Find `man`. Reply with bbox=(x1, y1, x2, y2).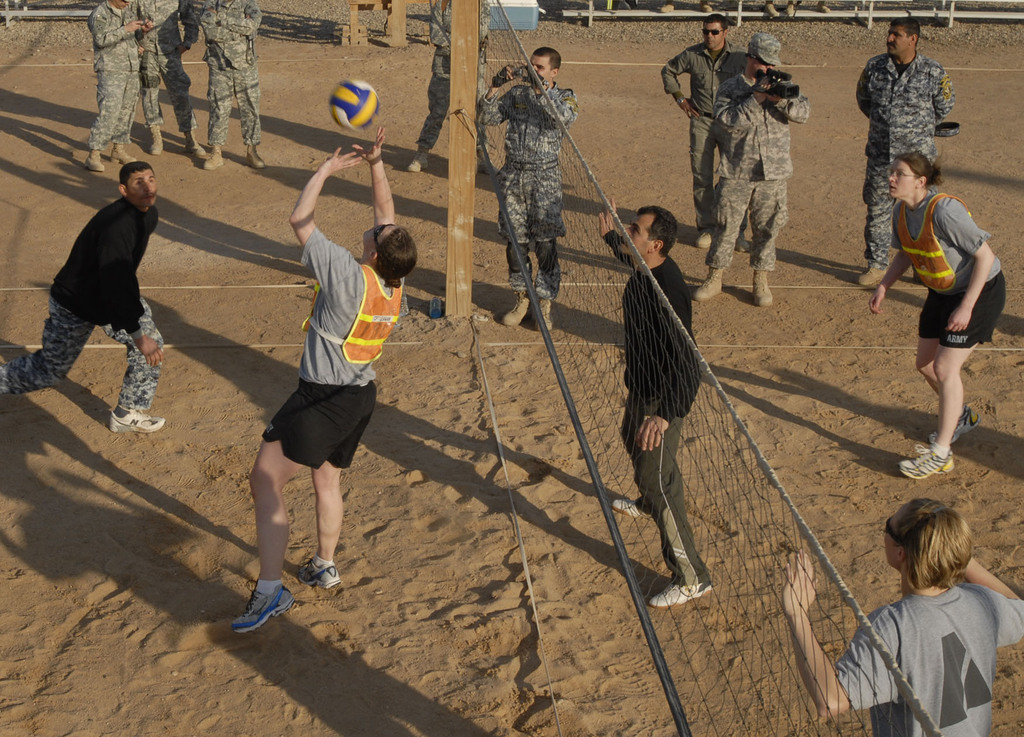
bbox=(856, 18, 956, 285).
